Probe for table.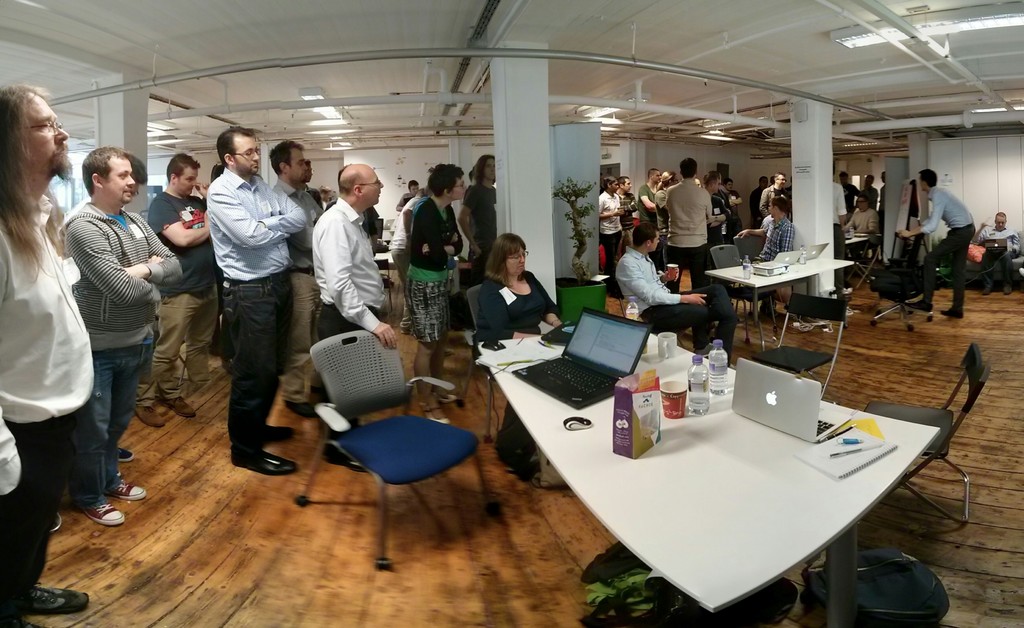
Probe result: region(476, 334, 944, 627).
